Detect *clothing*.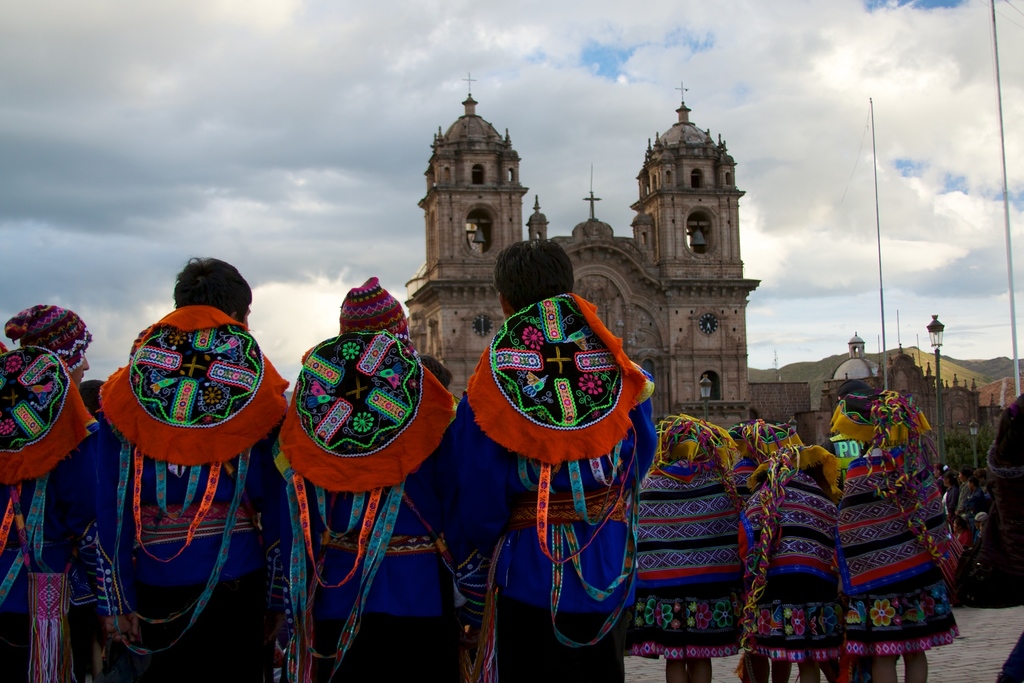
Detected at bbox=[835, 439, 952, 659].
